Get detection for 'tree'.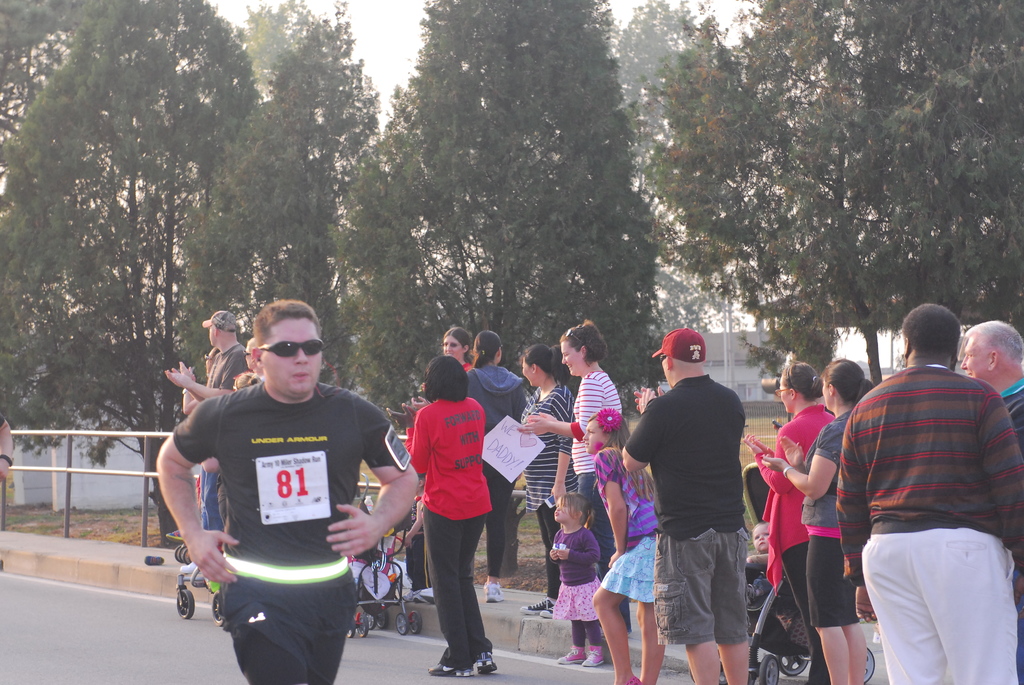
Detection: box=[28, 69, 1023, 554].
